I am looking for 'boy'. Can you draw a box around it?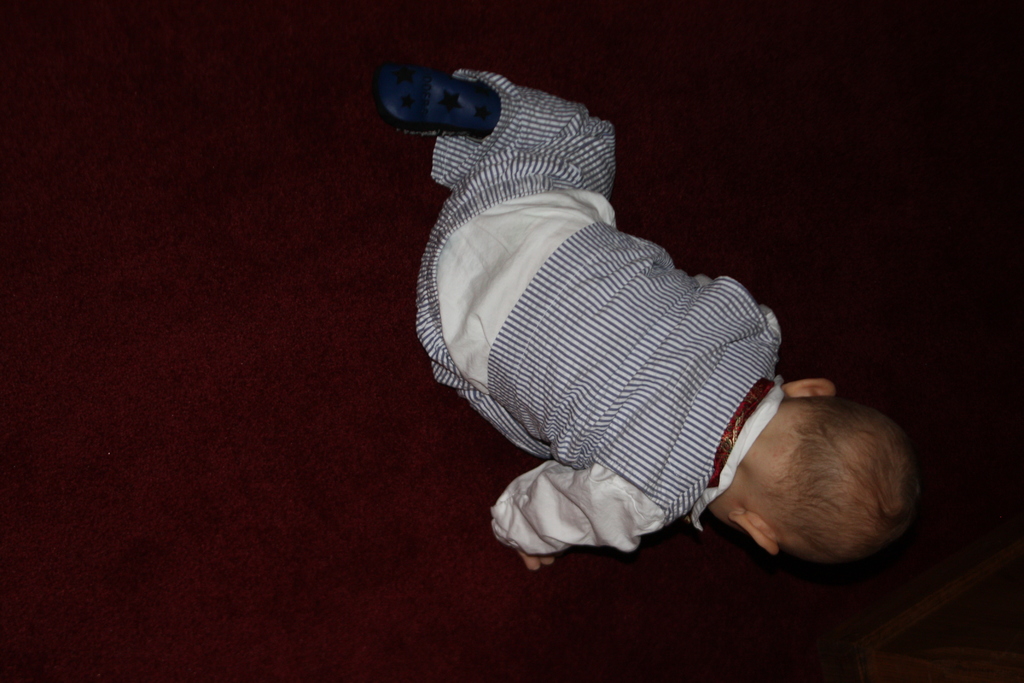
Sure, the bounding box is 357 22 896 610.
